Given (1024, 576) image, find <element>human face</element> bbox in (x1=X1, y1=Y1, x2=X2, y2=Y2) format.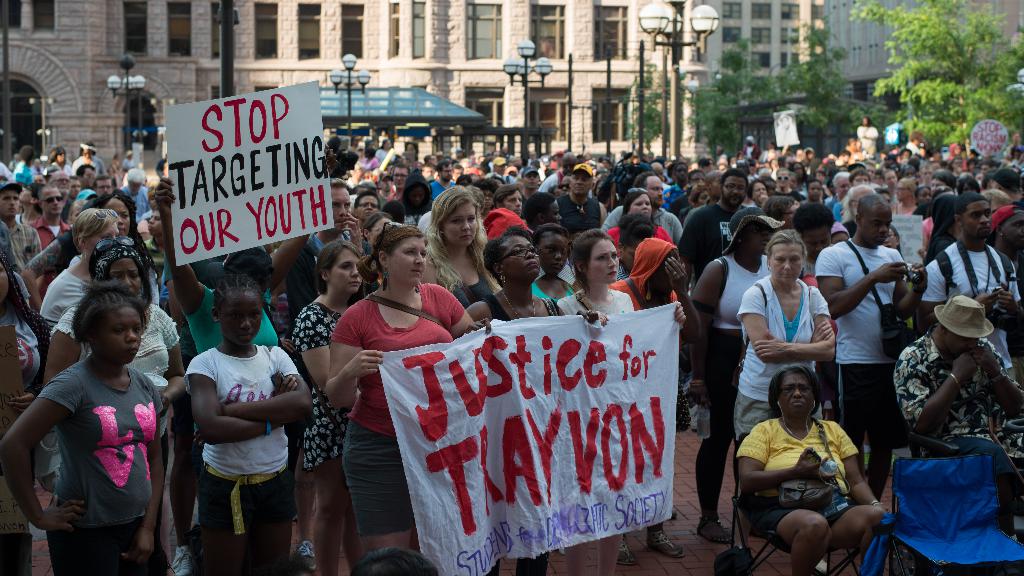
(x1=453, y1=169, x2=465, y2=178).
